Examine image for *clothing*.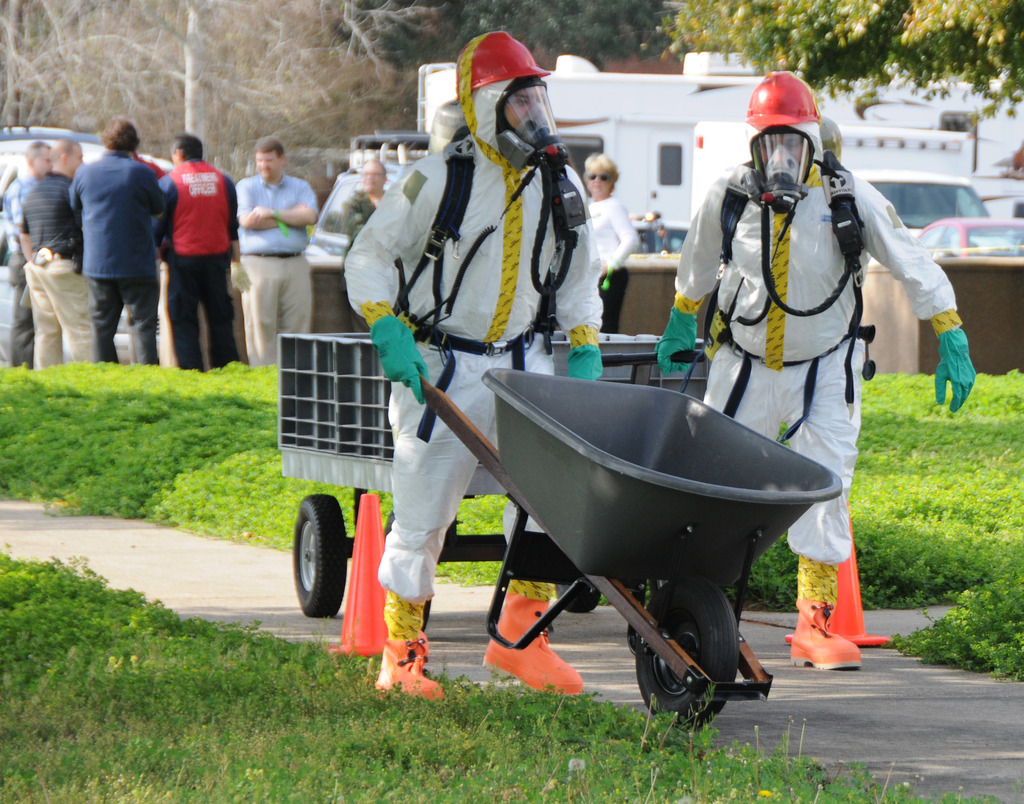
Examination result: box=[665, 158, 957, 562].
